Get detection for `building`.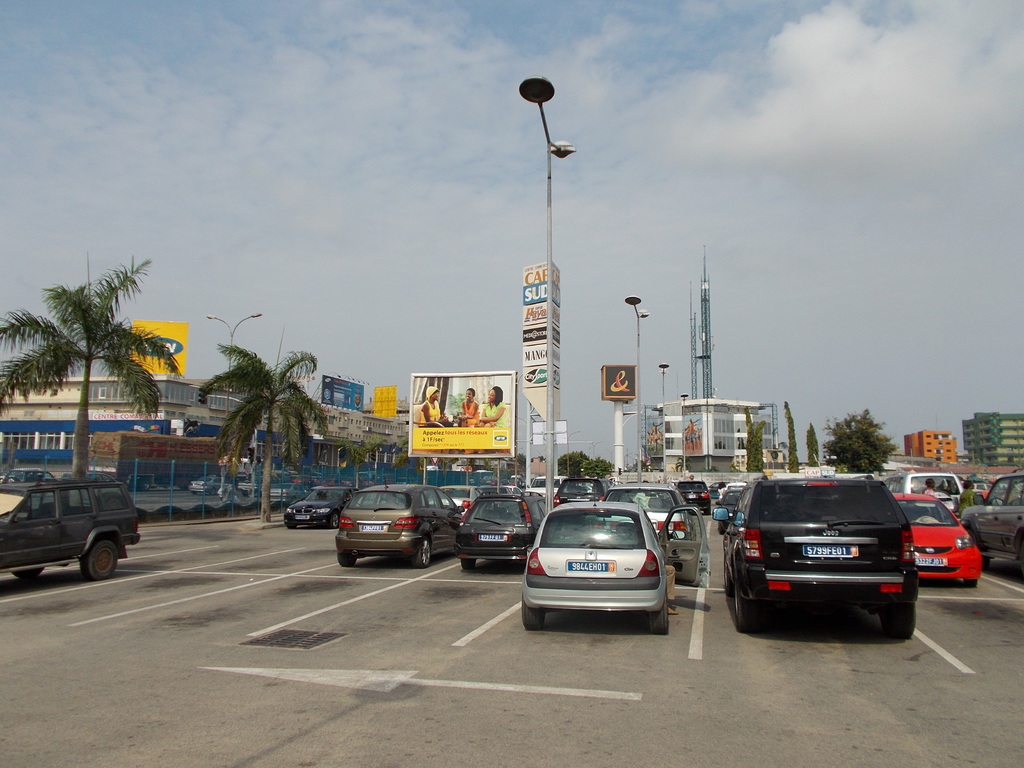
Detection: [x1=902, y1=429, x2=956, y2=460].
